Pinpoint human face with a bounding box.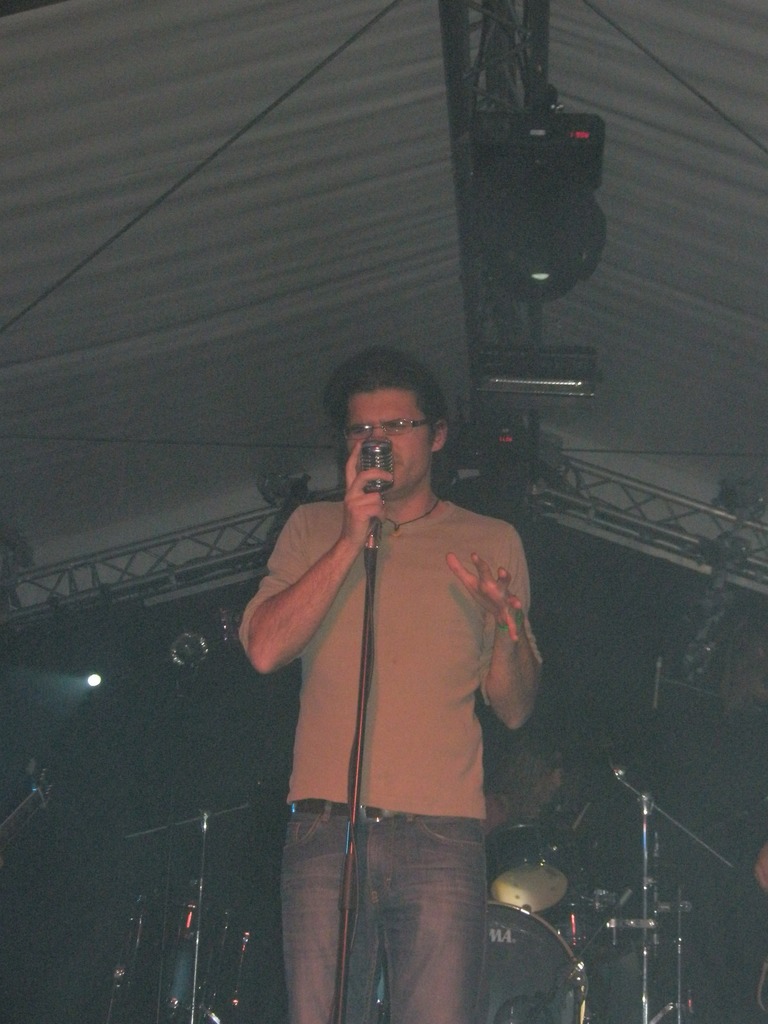
detection(346, 390, 432, 495).
